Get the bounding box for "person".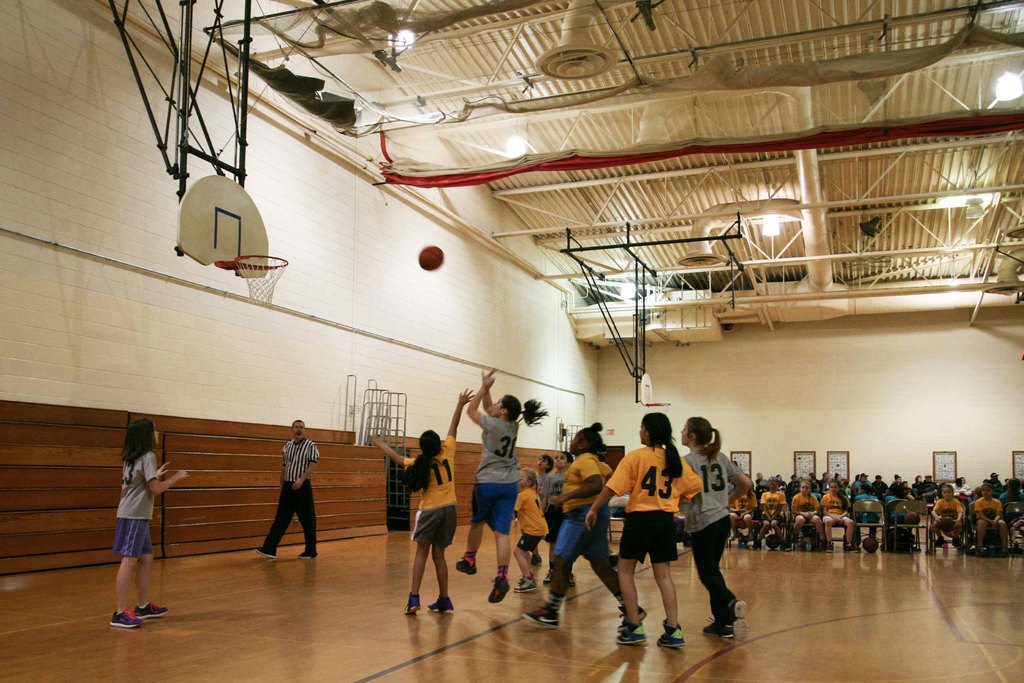
(934, 493, 970, 544).
